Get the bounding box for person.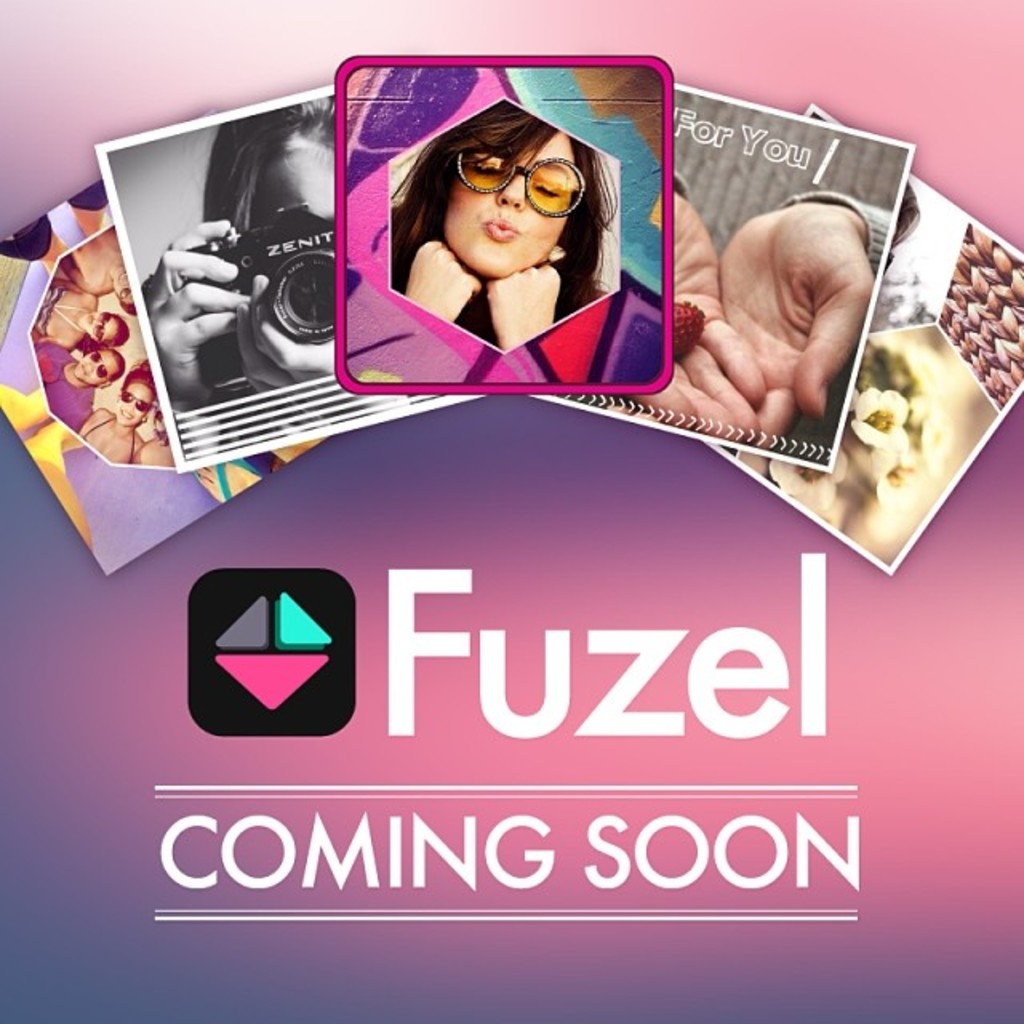
<bbox>30, 339, 123, 432</bbox>.
